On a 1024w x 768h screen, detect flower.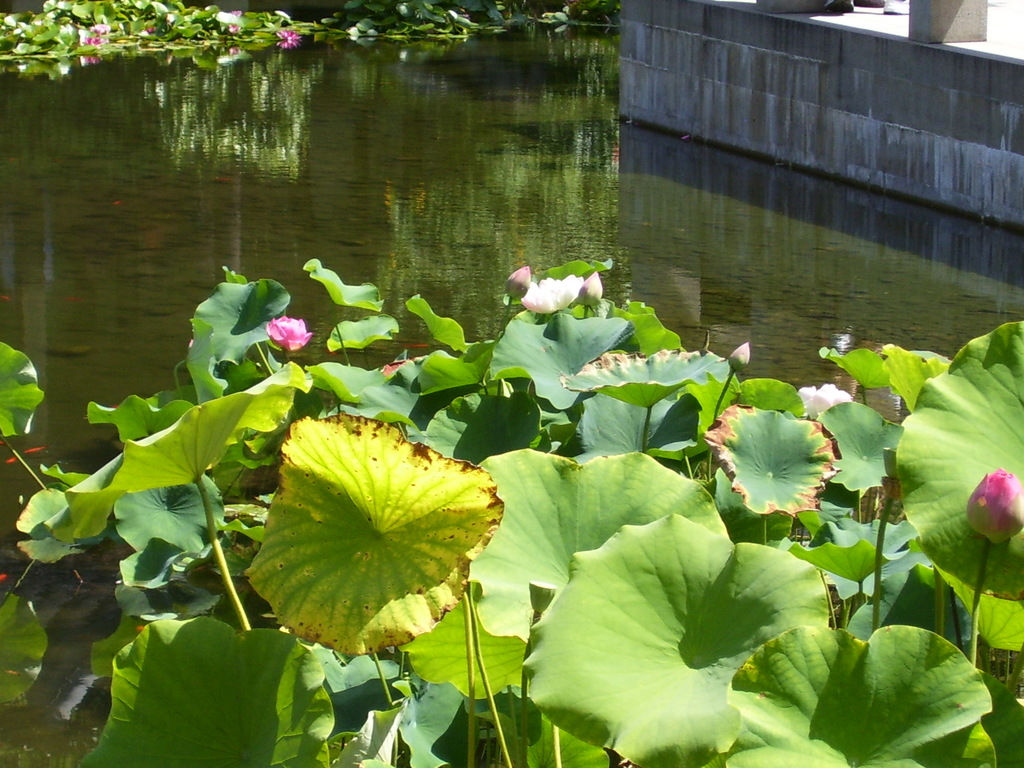
{"x1": 83, "y1": 31, "x2": 104, "y2": 47}.
